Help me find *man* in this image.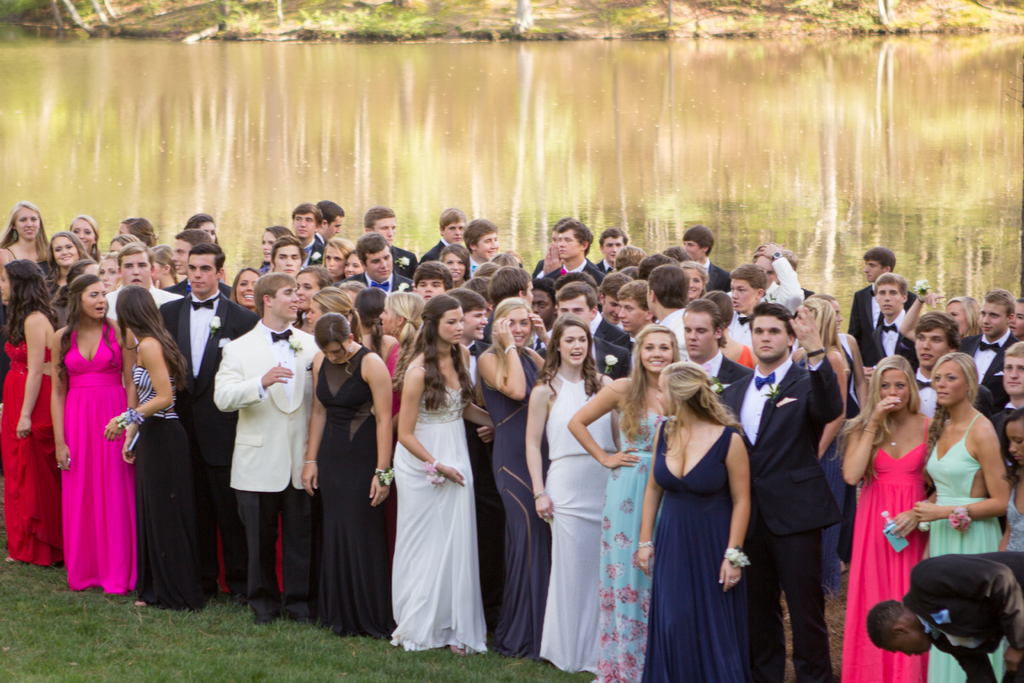
Found it: {"x1": 532, "y1": 277, "x2": 559, "y2": 340}.
